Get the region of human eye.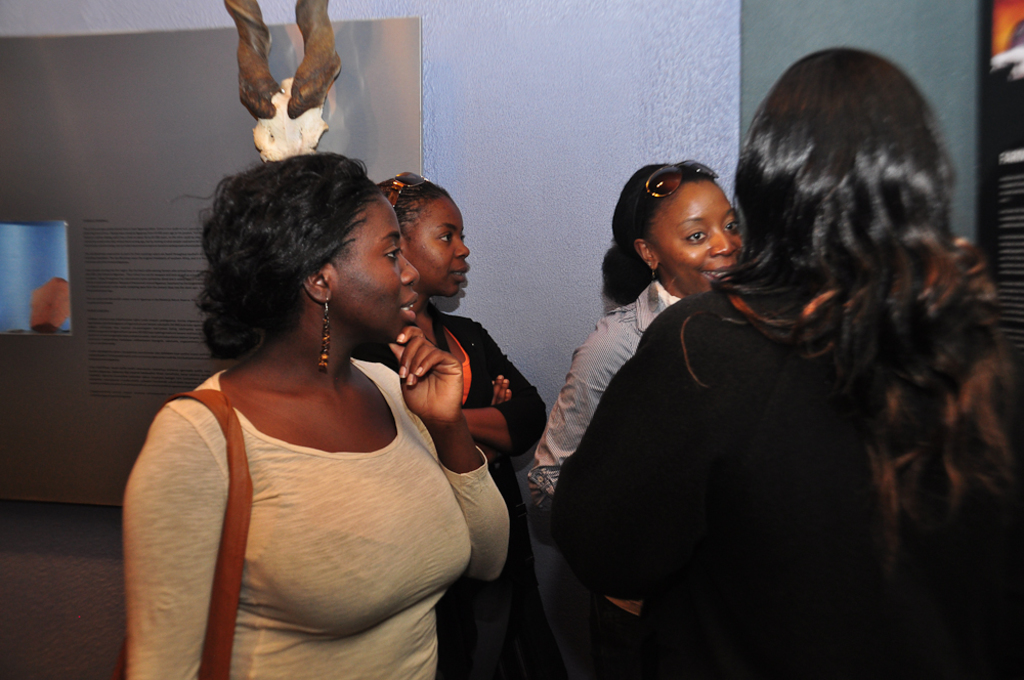
detection(384, 243, 399, 260).
